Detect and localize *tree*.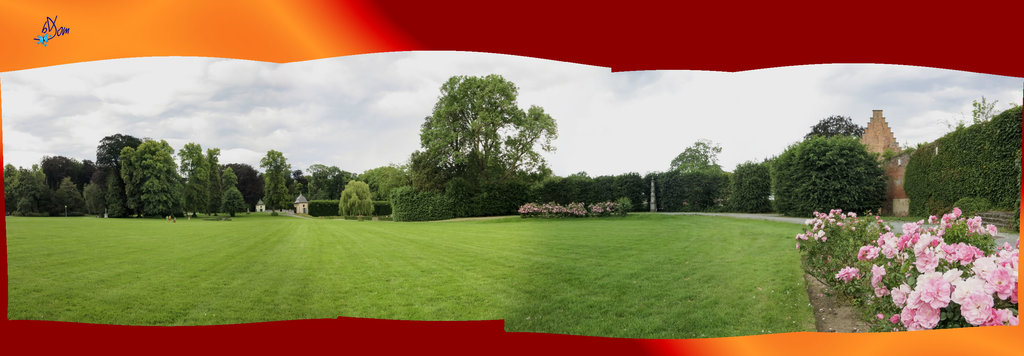
Localized at region(963, 90, 1015, 125).
